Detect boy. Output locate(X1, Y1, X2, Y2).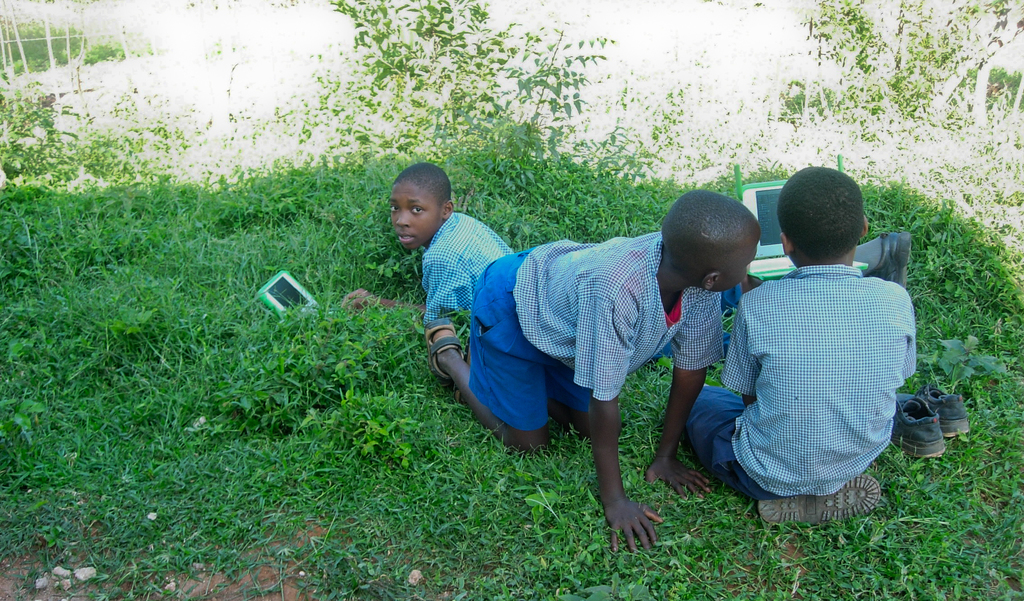
locate(341, 161, 512, 327).
